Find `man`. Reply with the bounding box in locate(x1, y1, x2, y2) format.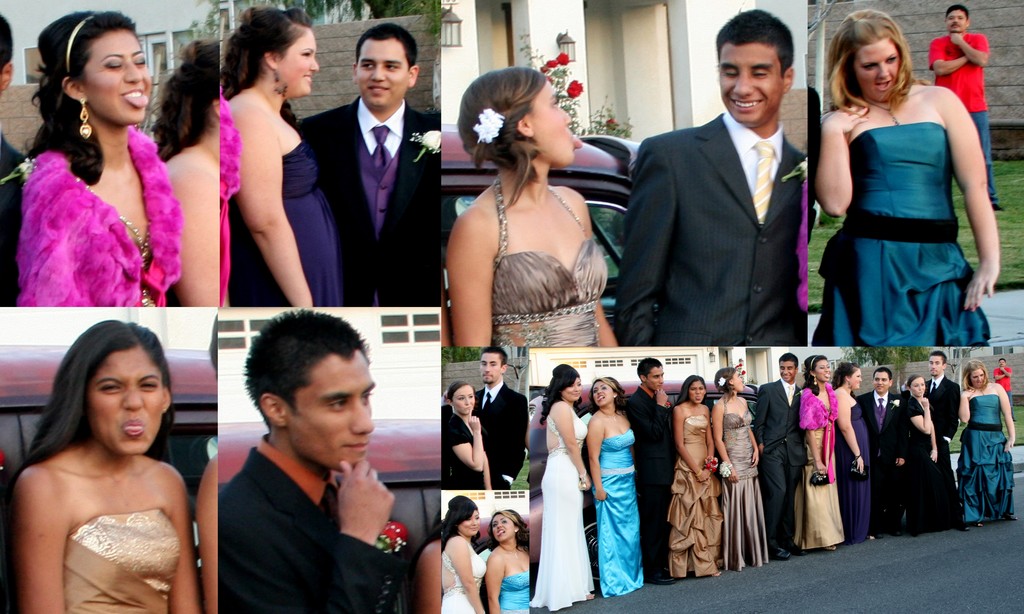
locate(474, 350, 527, 493).
